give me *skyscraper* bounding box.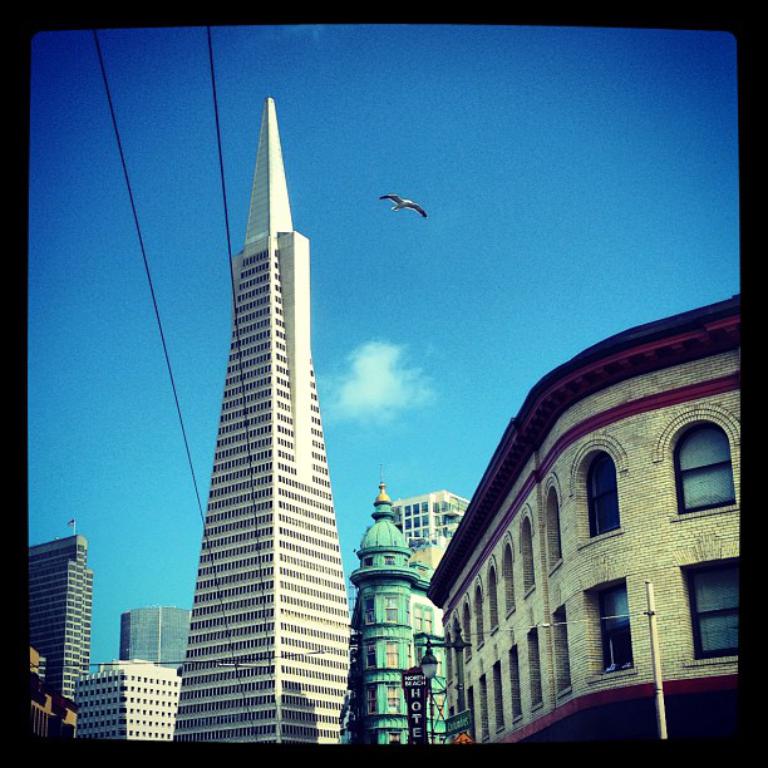
[115, 601, 196, 656].
